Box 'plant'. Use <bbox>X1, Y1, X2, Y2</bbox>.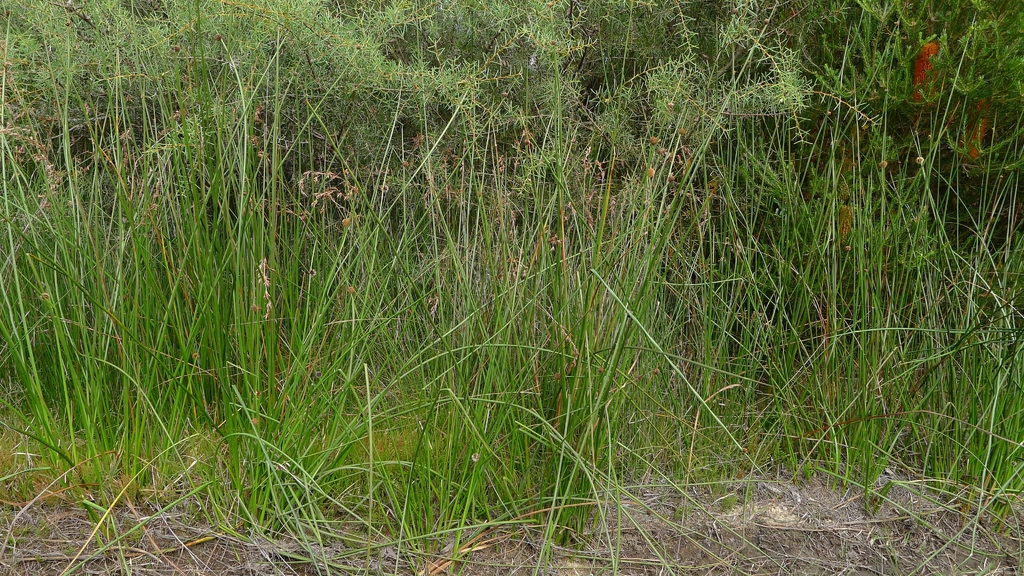
<bbox>405, 36, 474, 111</bbox>.
